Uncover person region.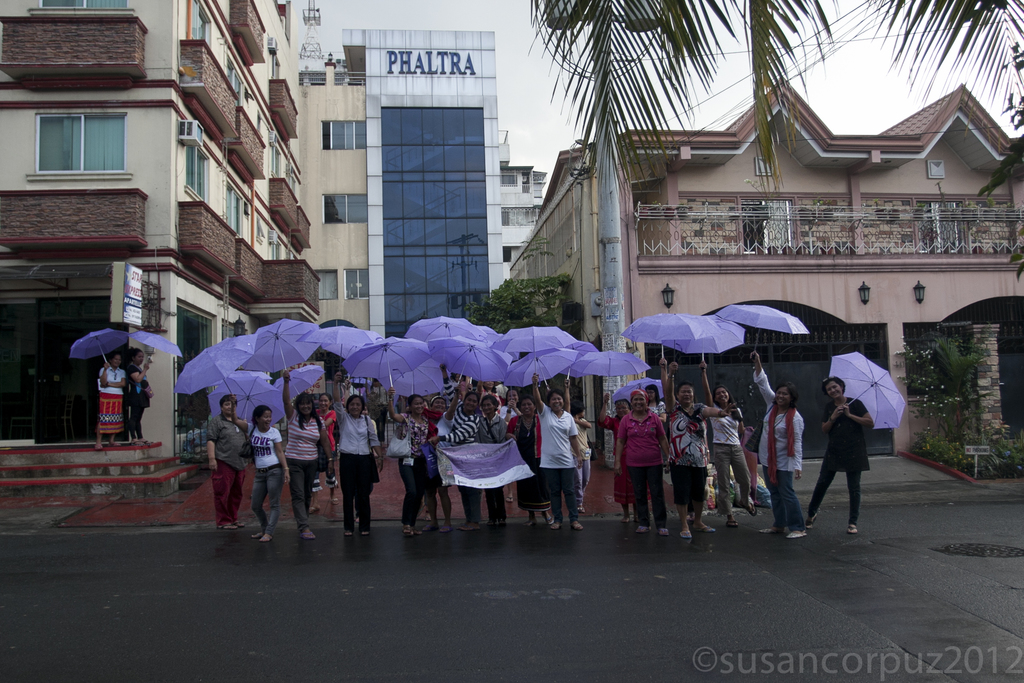
Uncovered: bbox(96, 354, 129, 447).
